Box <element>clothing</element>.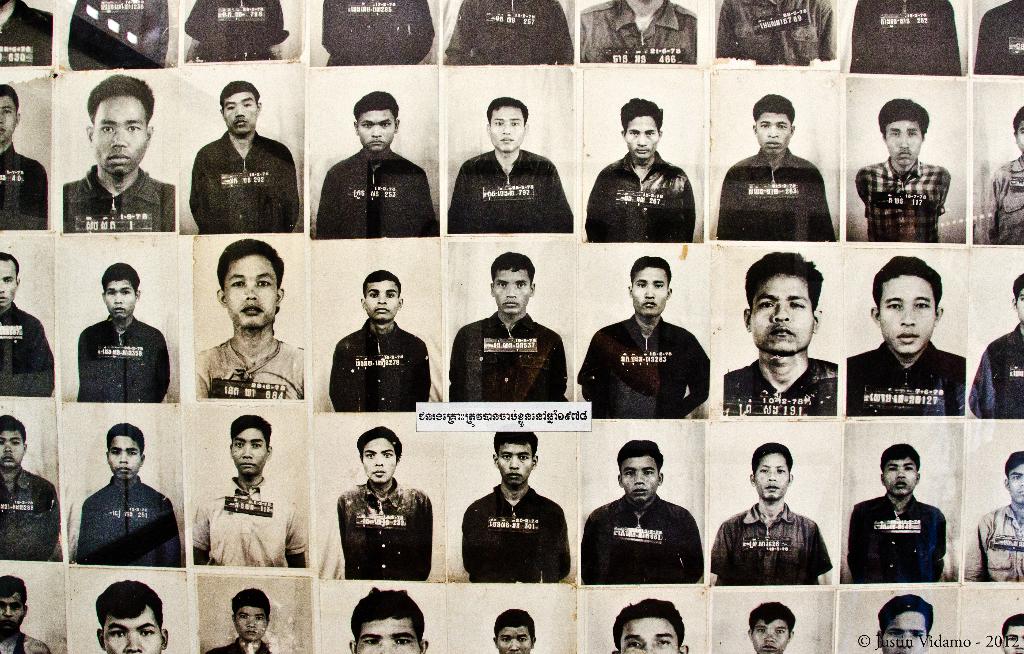
left=851, top=0, right=961, bottom=76.
